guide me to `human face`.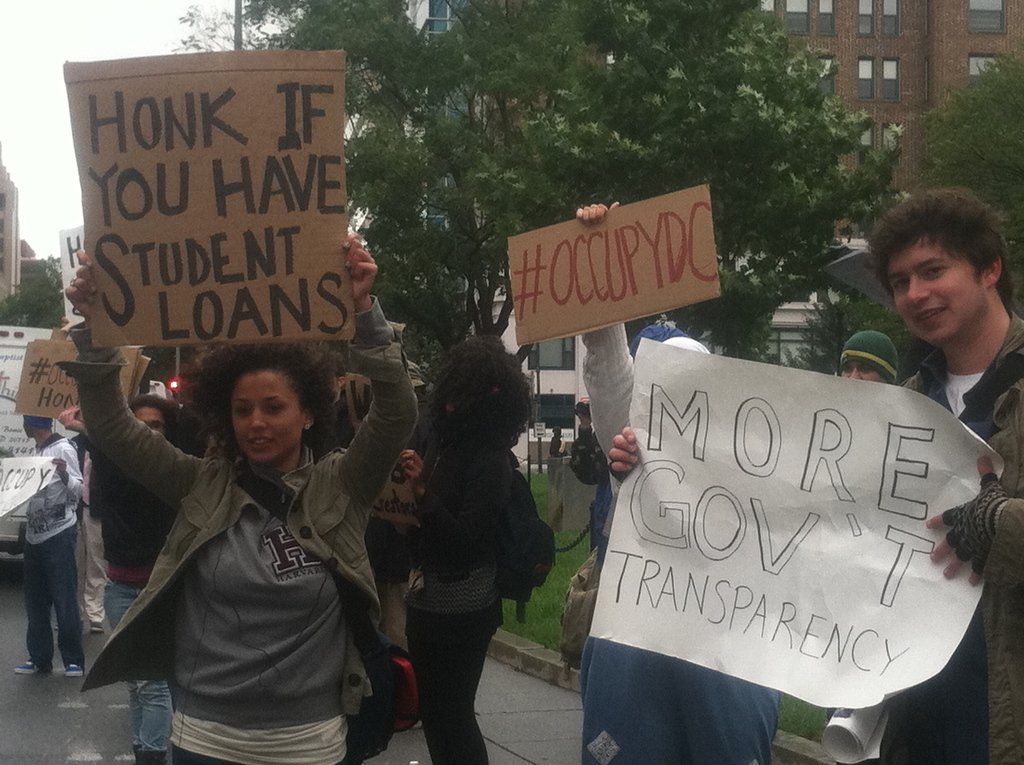
Guidance: box(889, 238, 985, 348).
